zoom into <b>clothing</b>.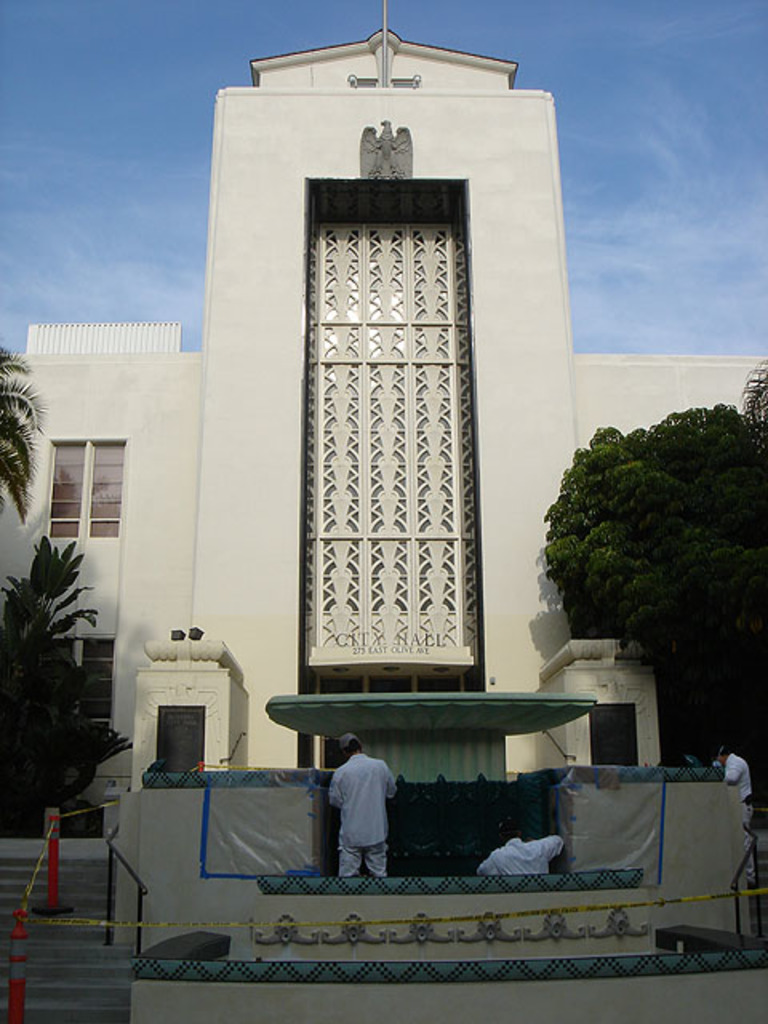
Zoom target: locate(325, 750, 410, 878).
